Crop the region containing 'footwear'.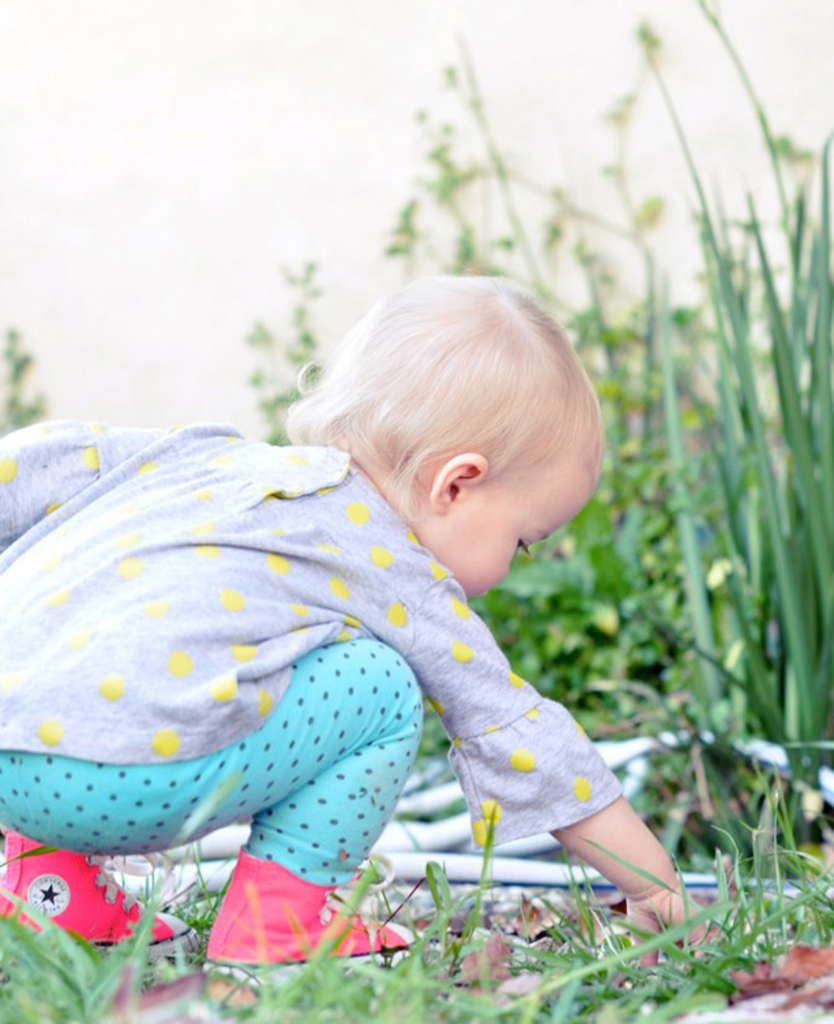
Crop region: {"x1": 188, "y1": 859, "x2": 377, "y2": 978}.
